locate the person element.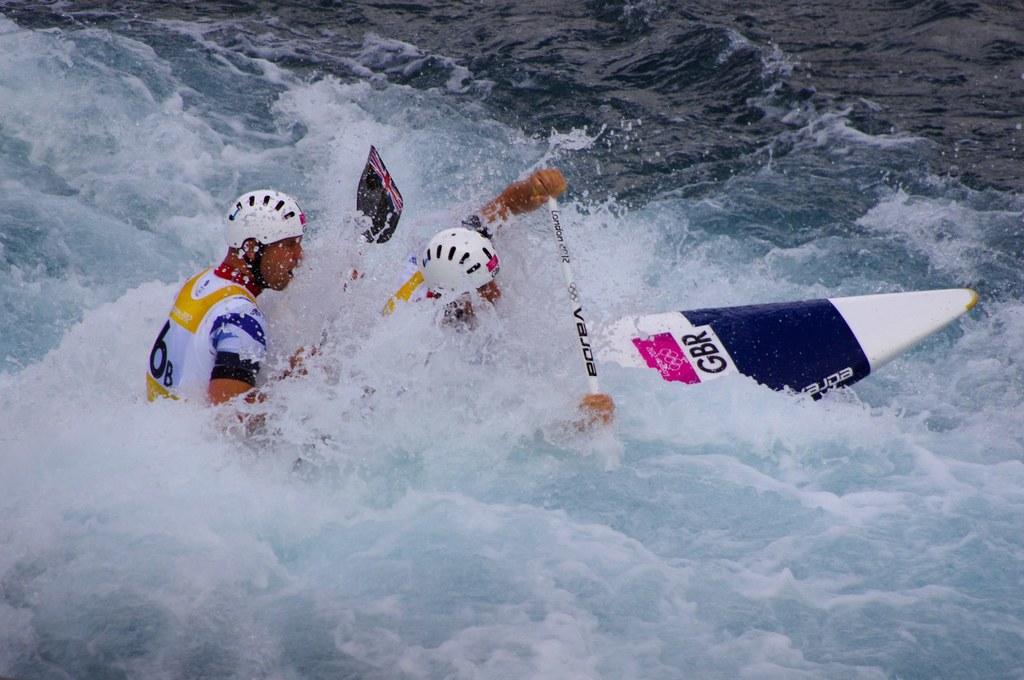
Element bbox: locate(150, 186, 300, 432).
